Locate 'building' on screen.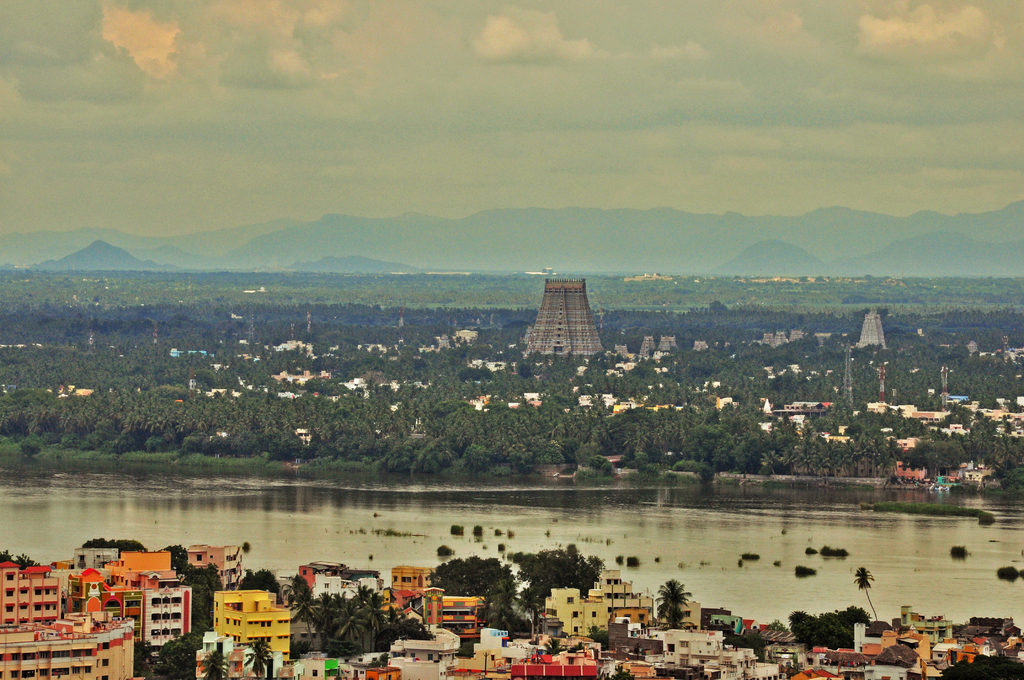
On screen at rect(860, 306, 889, 350).
